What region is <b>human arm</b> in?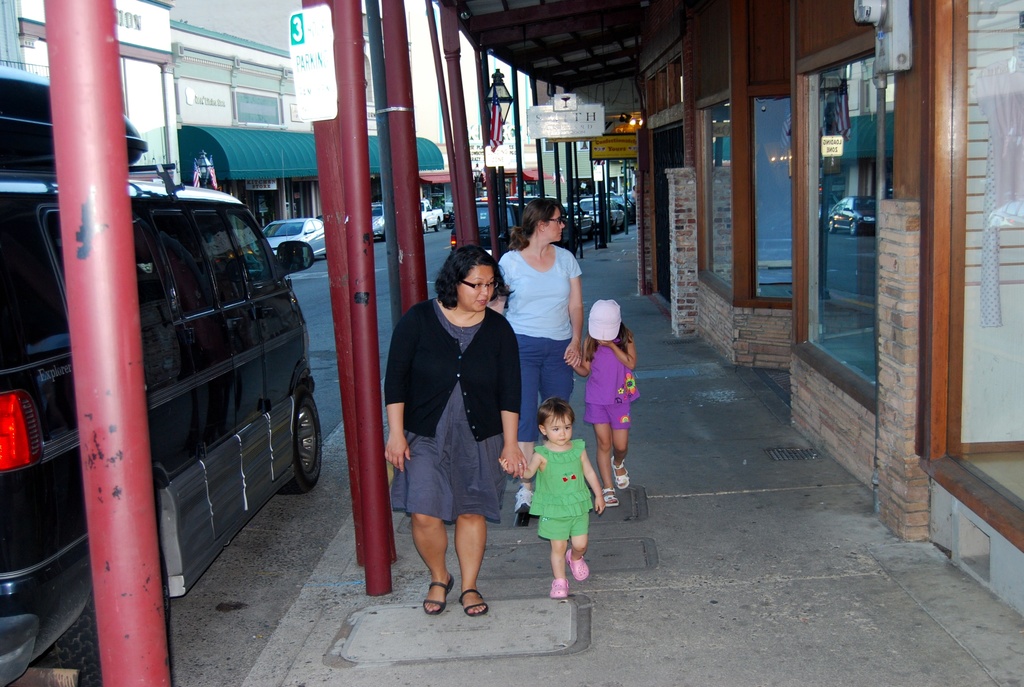
566 311 595 387.
